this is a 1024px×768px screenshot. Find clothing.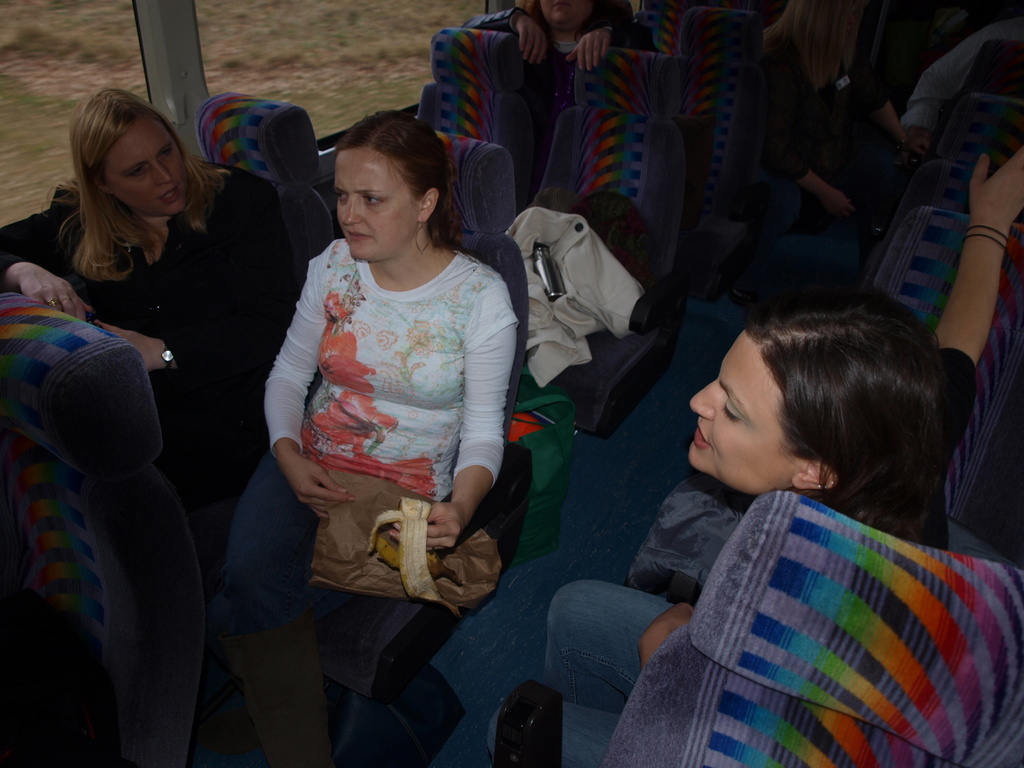
Bounding box: select_region(0, 162, 287, 516).
